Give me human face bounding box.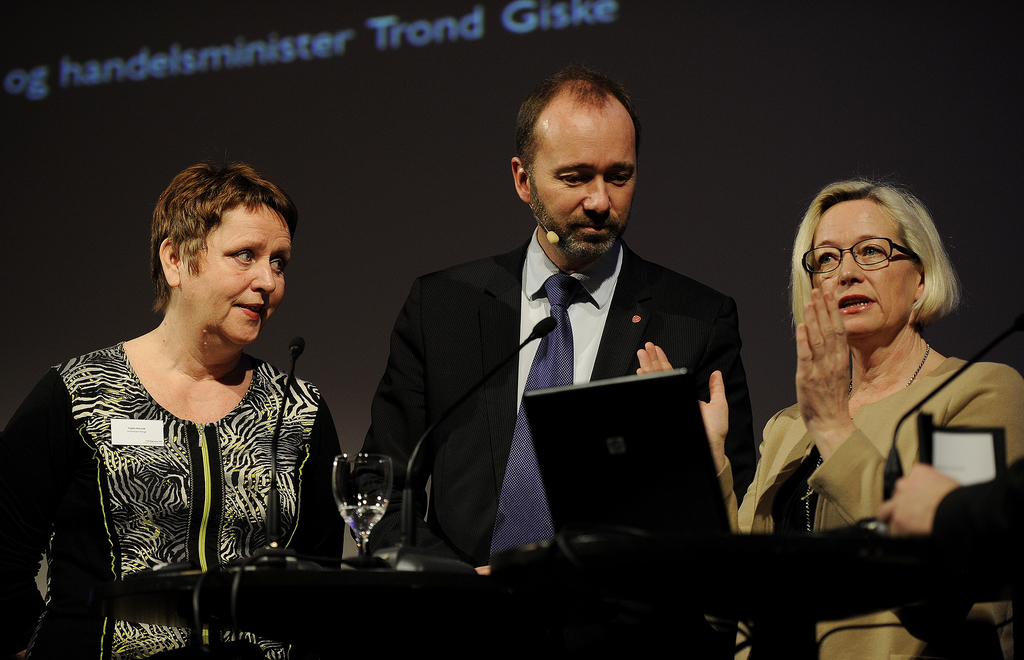
x1=810, y1=201, x2=913, y2=333.
